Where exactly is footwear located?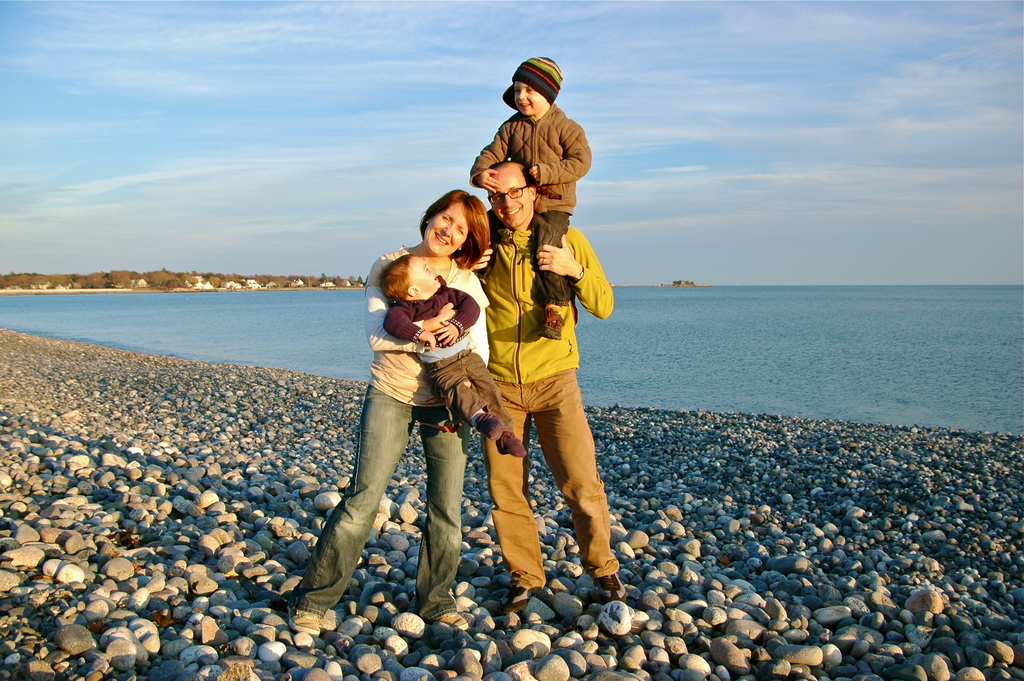
Its bounding box is {"left": 598, "top": 571, "right": 631, "bottom": 596}.
